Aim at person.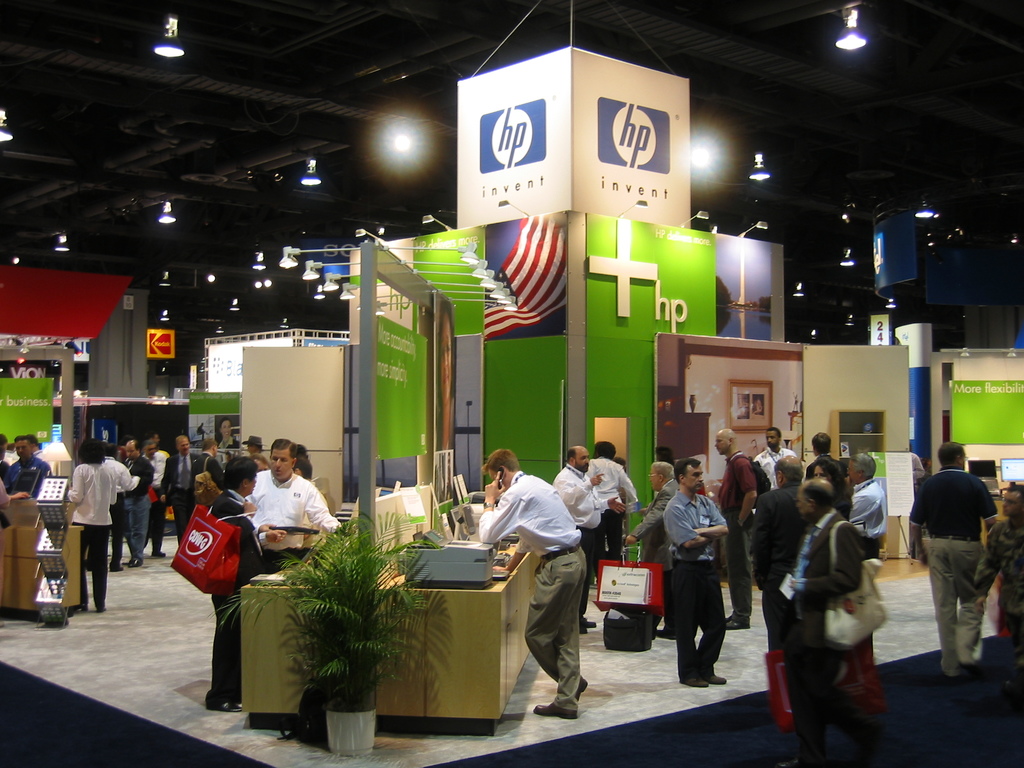
Aimed at 655/454/736/697.
